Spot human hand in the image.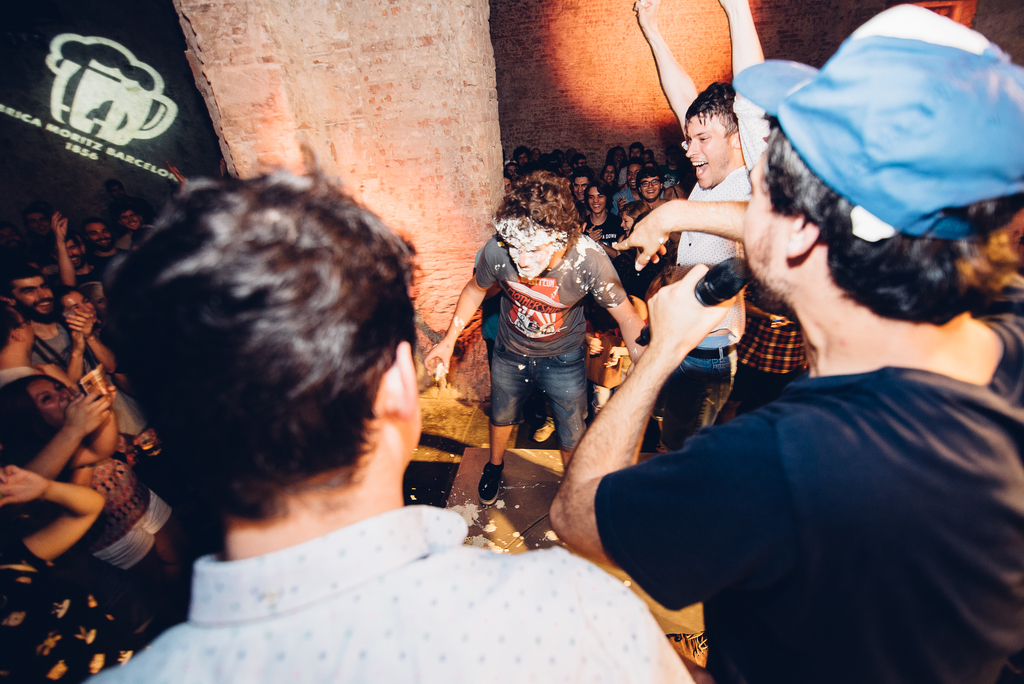
human hand found at bbox=(602, 344, 623, 369).
